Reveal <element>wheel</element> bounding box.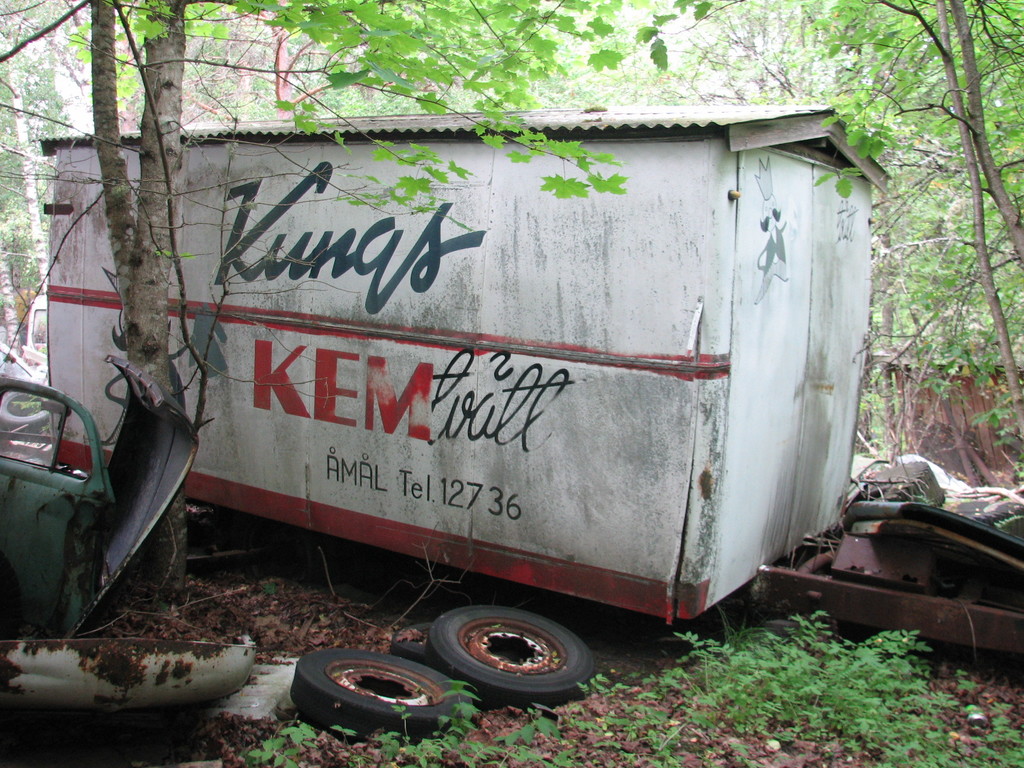
Revealed: Rect(432, 610, 596, 722).
